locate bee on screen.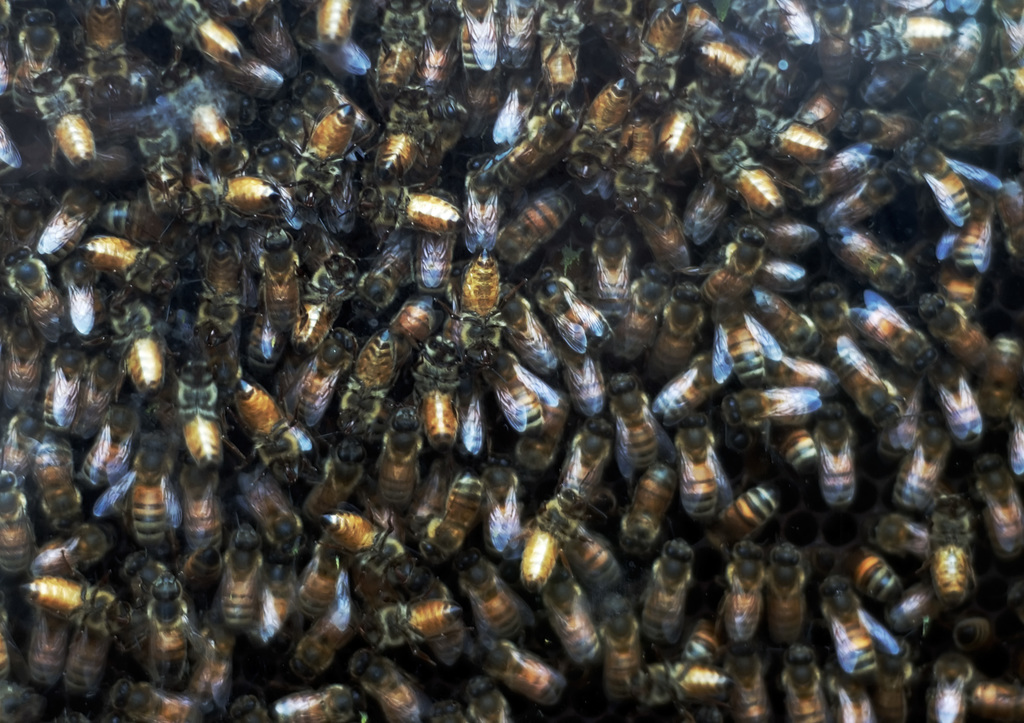
On screen at l=716, t=642, r=774, b=722.
